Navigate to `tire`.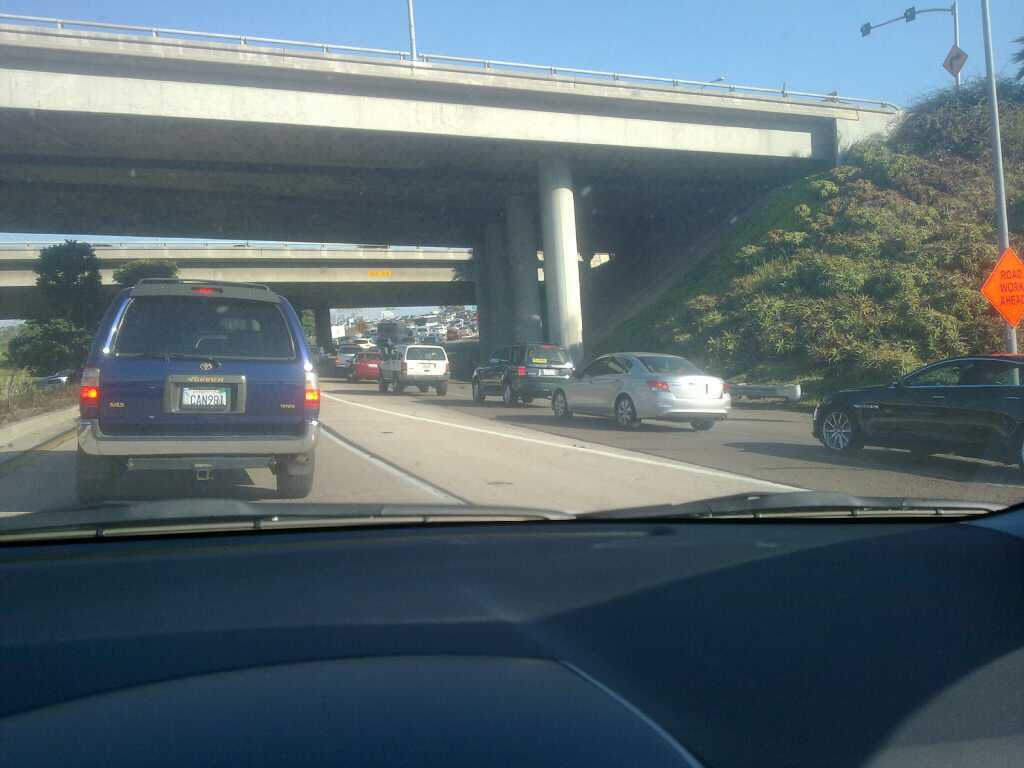
Navigation target: select_region(554, 389, 571, 419).
